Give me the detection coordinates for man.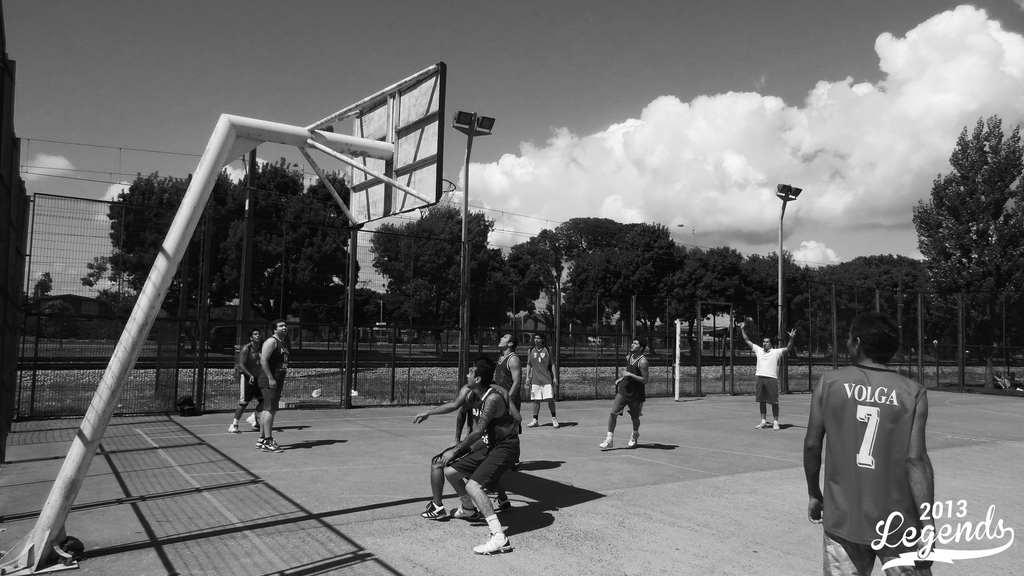
box(412, 358, 497, 518).
